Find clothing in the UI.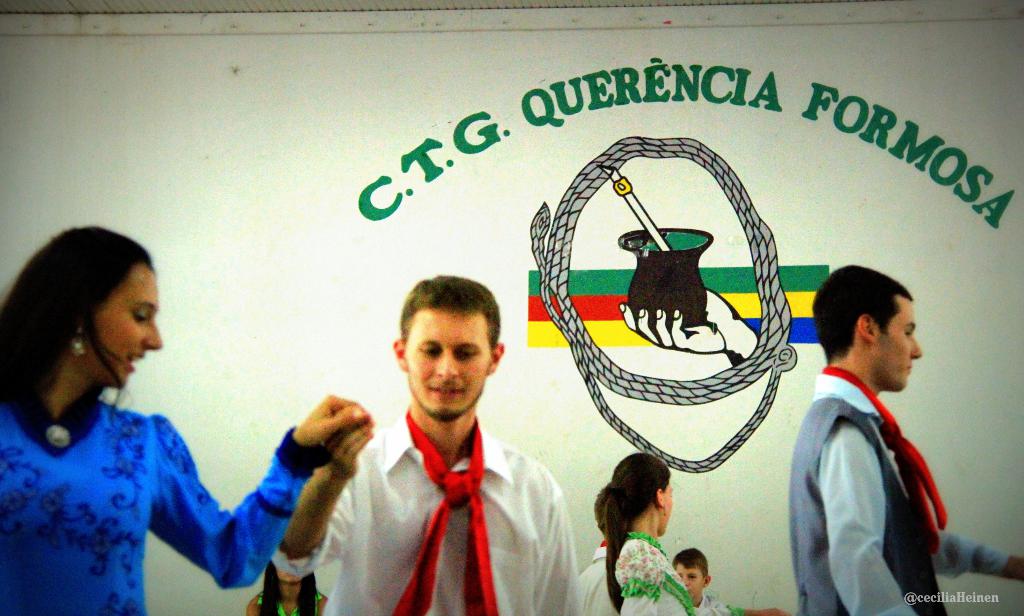
UI element at region(0, 381, 334, 615).
